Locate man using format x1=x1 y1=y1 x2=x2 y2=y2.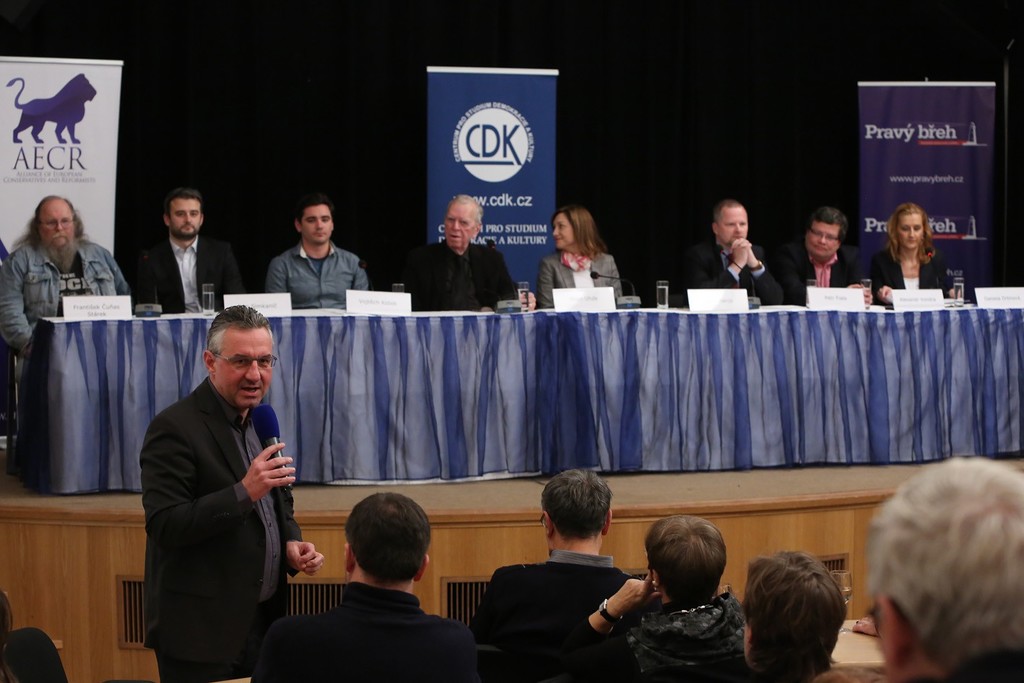
x1=747 y1=552 x2=846 y2=682.
